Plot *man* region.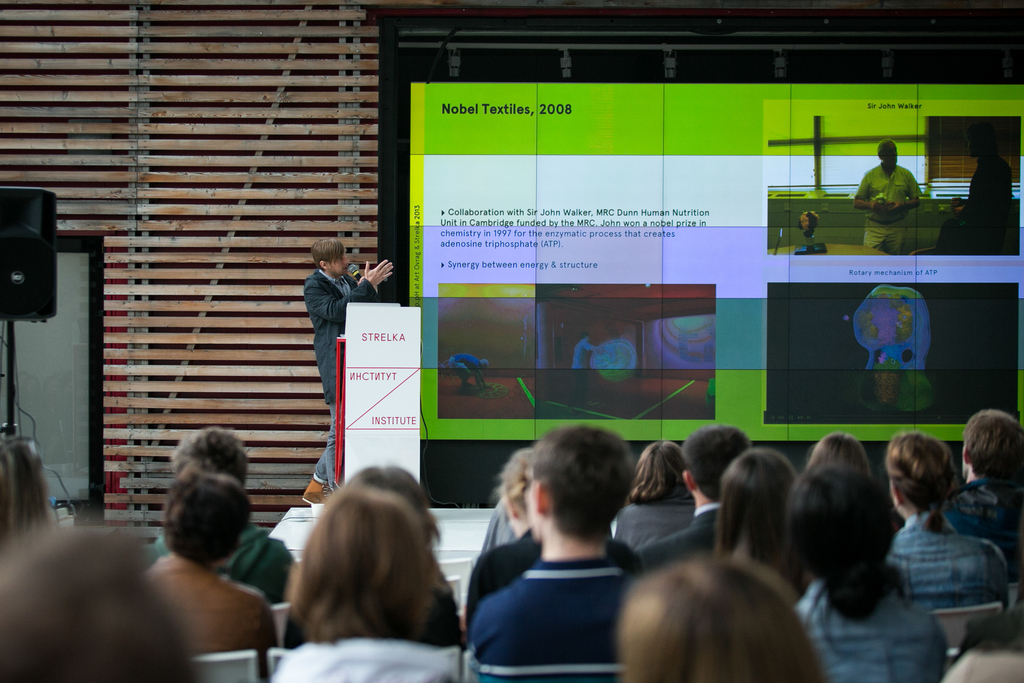
Plotted at (302,238,400,513).
